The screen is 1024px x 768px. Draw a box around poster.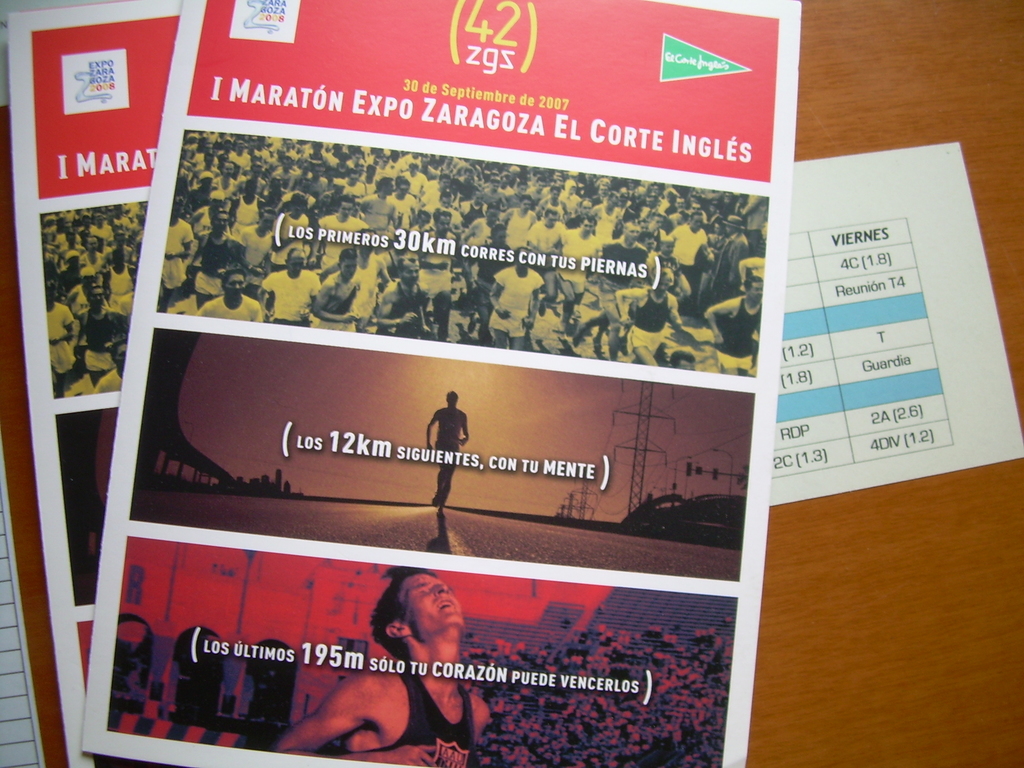
BBox(4, 1, 178, 767).
